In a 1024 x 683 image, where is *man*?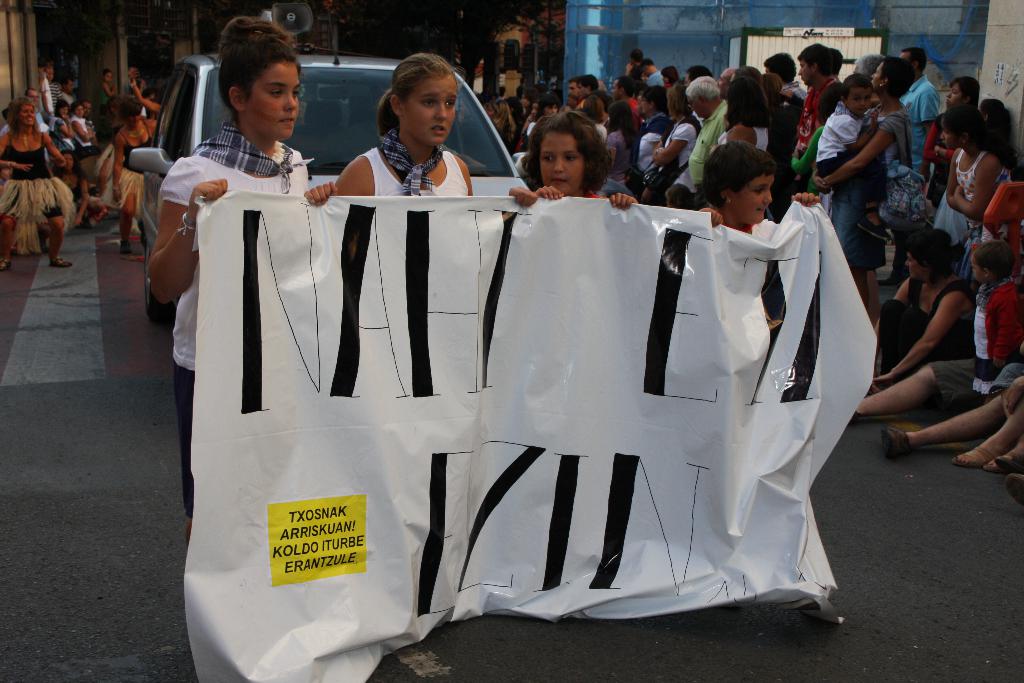
[792,44,840,150].
